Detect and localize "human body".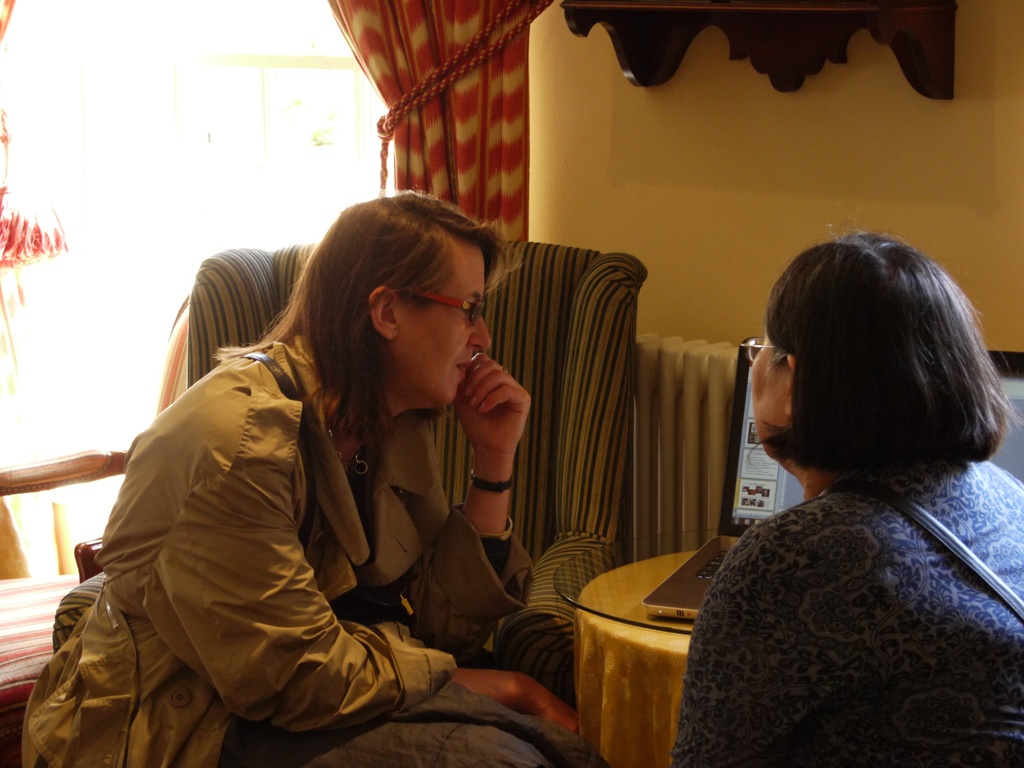
Localized at left=678, top=235, right=1023, bottom=767.
